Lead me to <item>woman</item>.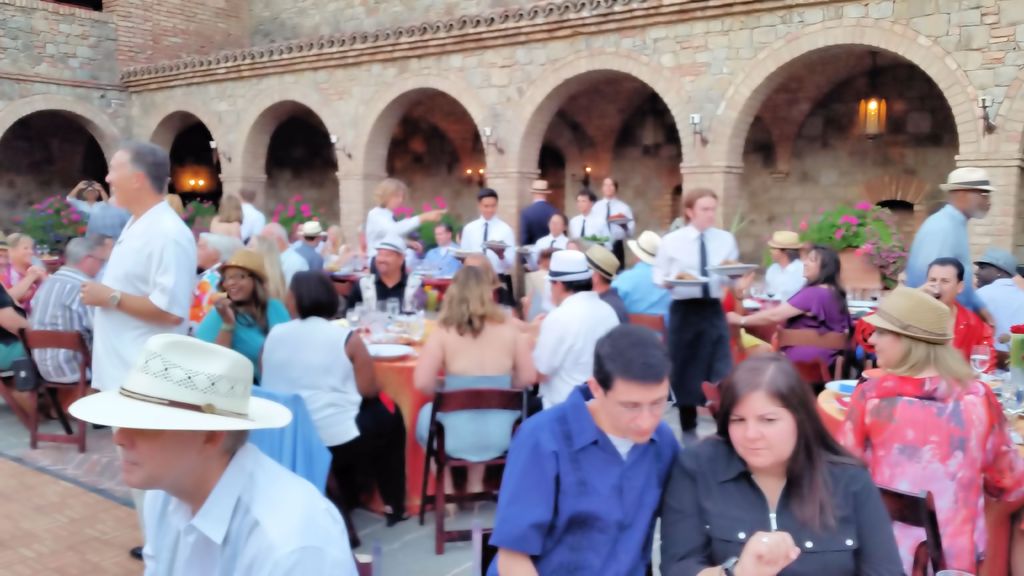
Lead to x1=252 y1=266 x2=414 y2=524.
